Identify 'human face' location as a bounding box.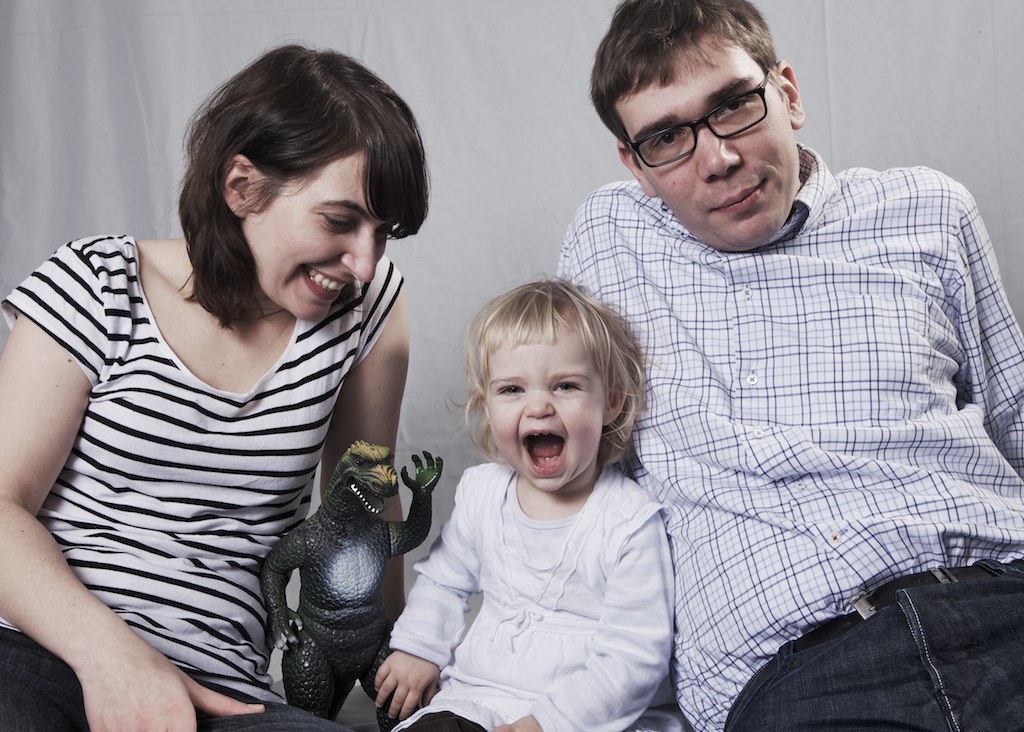
606 27 799 253.
